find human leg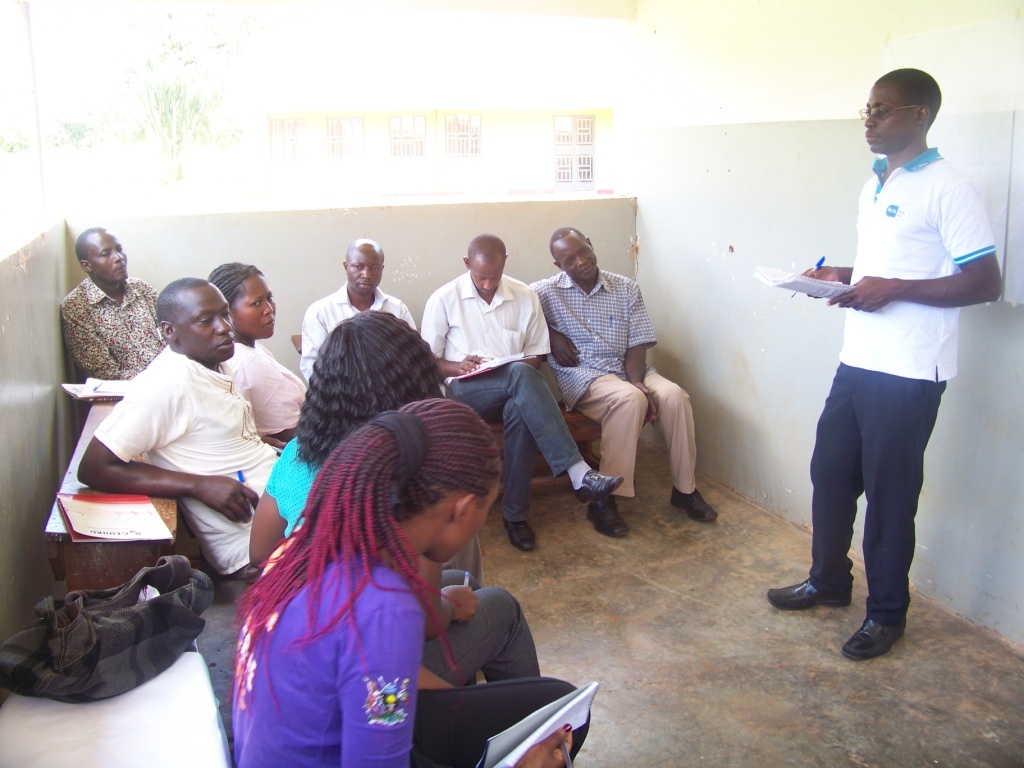
<region>446, 360, 624, 546</region>
